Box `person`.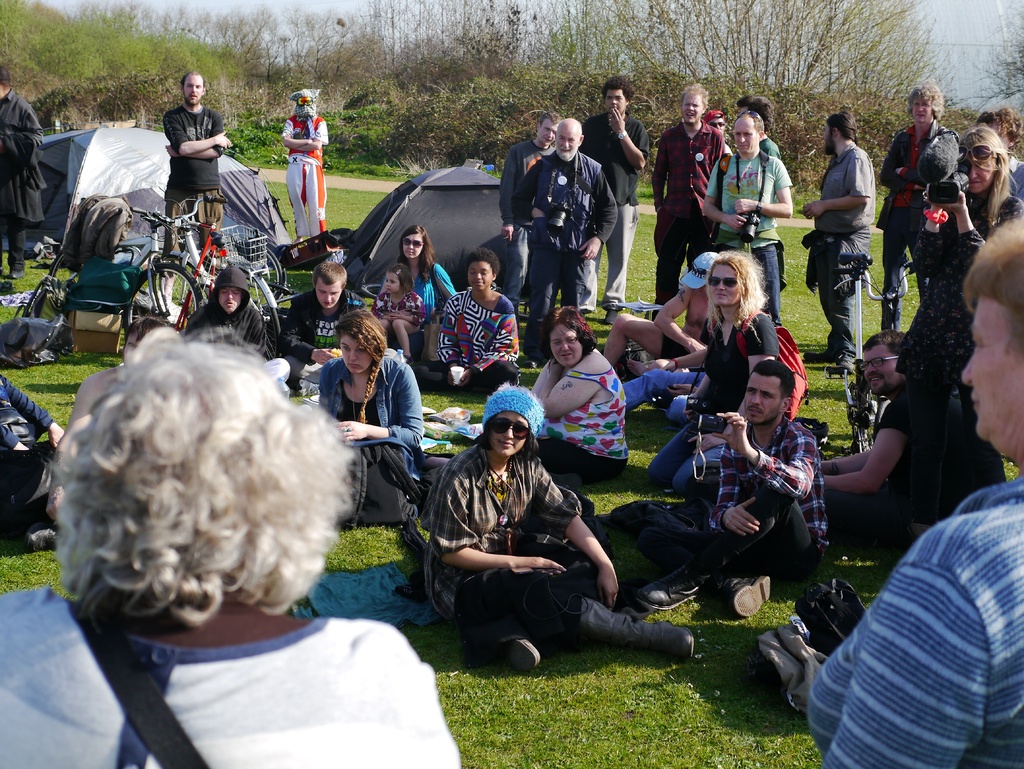
(left=0, top=61, right=45, bottom=276).
